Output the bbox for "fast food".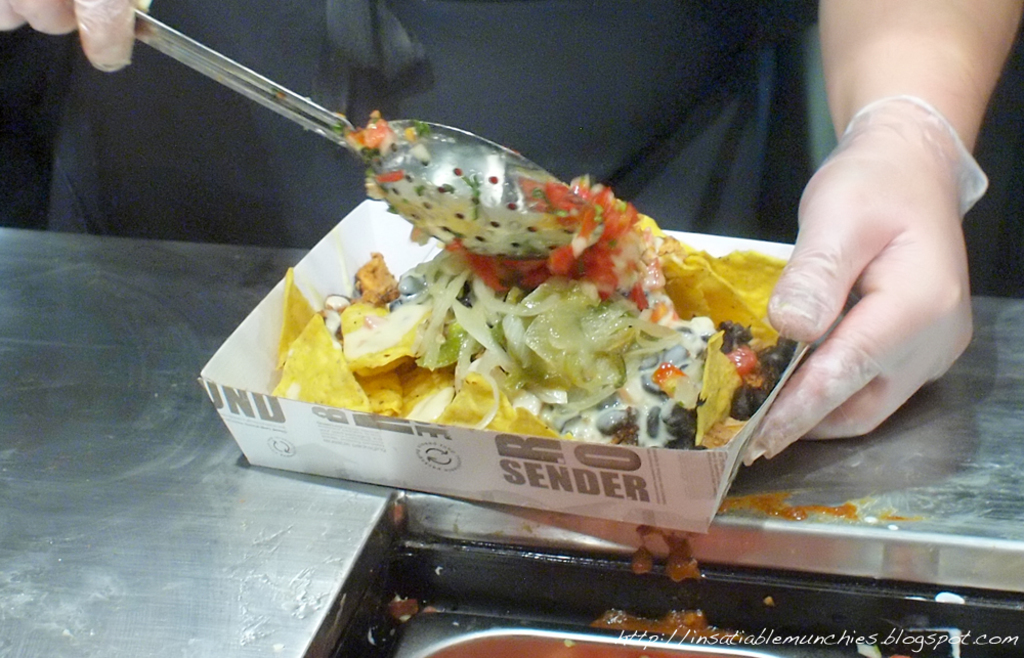
[left=268, top=177, right=800, bottom=454].
